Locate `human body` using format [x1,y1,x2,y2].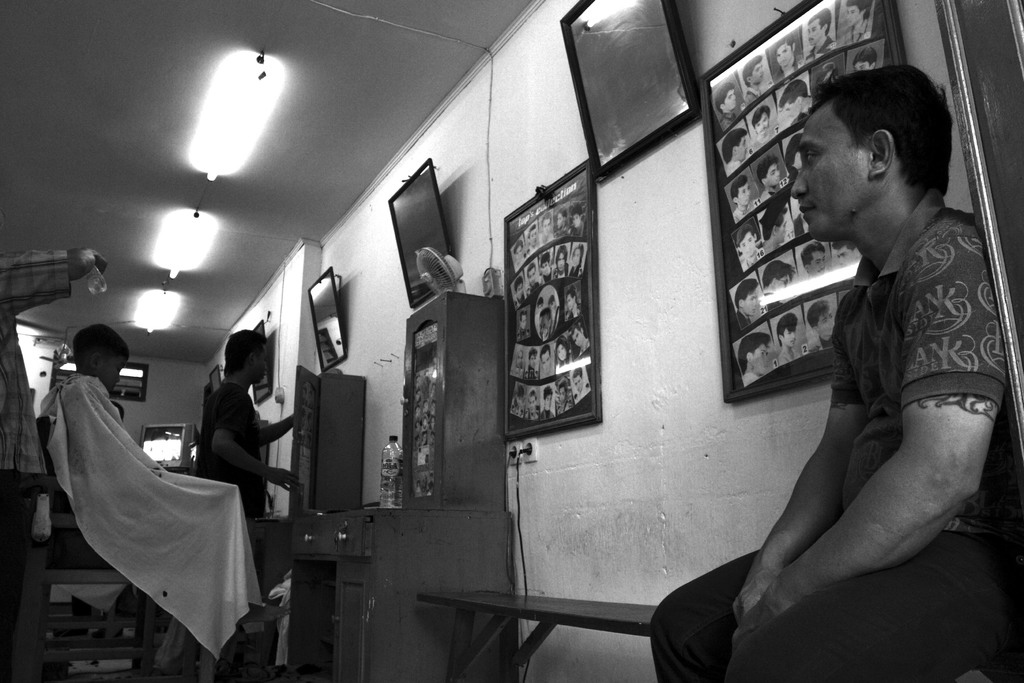
[510,276,527,310].
